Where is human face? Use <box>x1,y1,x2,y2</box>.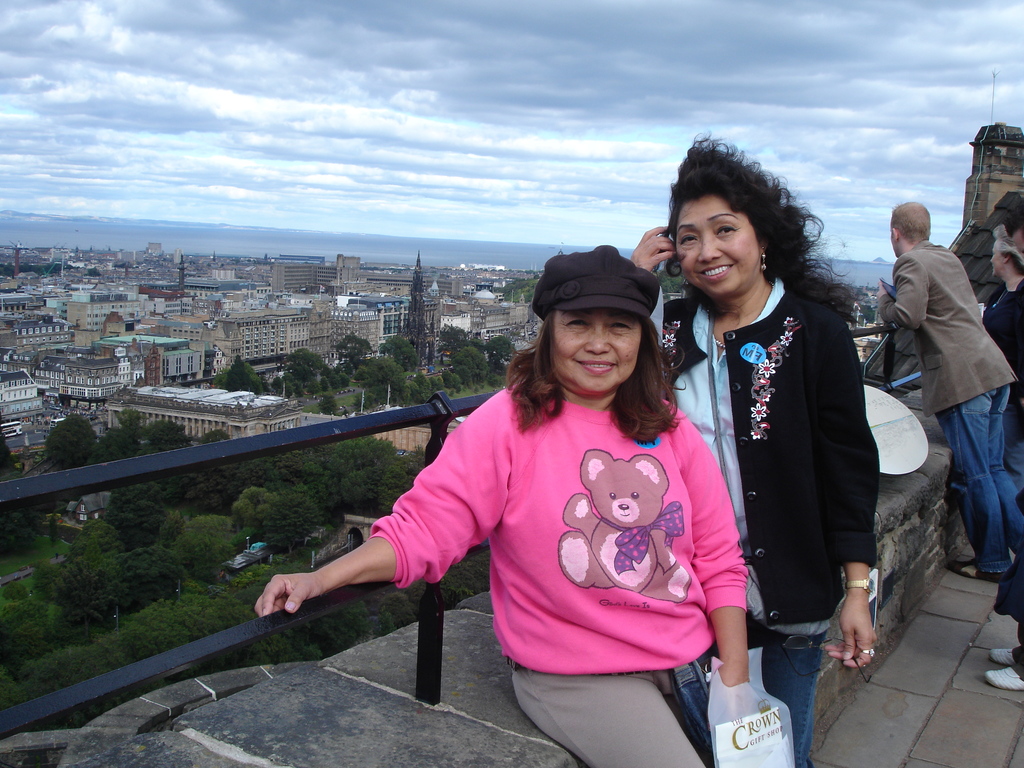
<box>675,196,759,303</box>.
